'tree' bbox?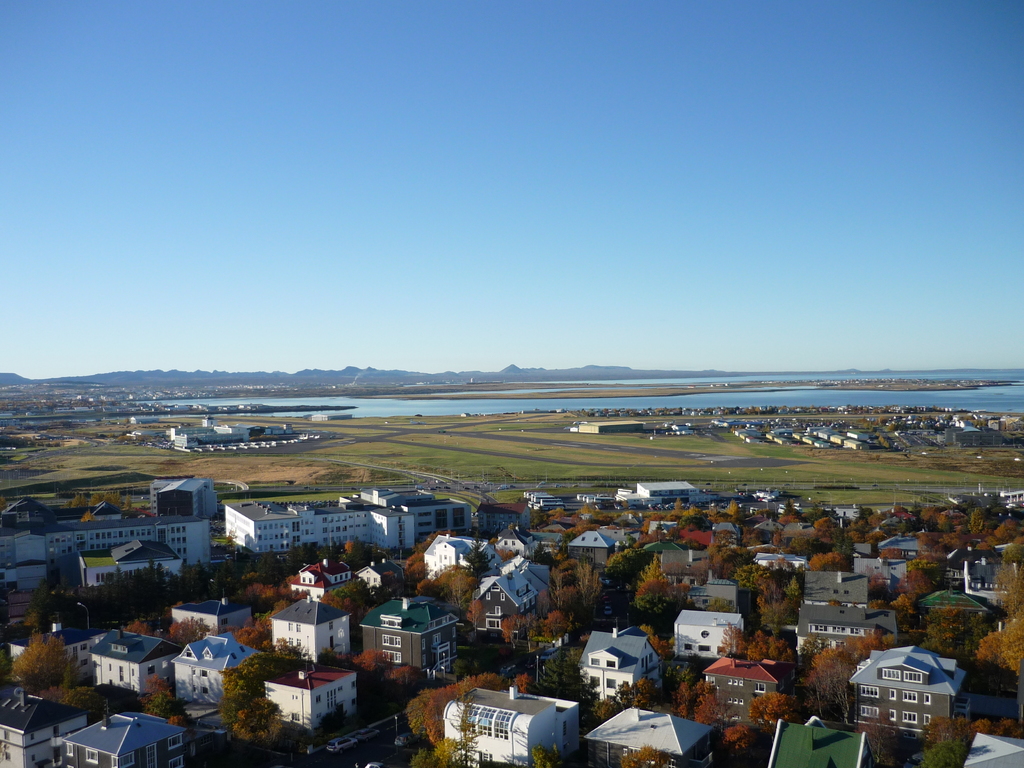
bbox=(846, 515, 891, 540)
